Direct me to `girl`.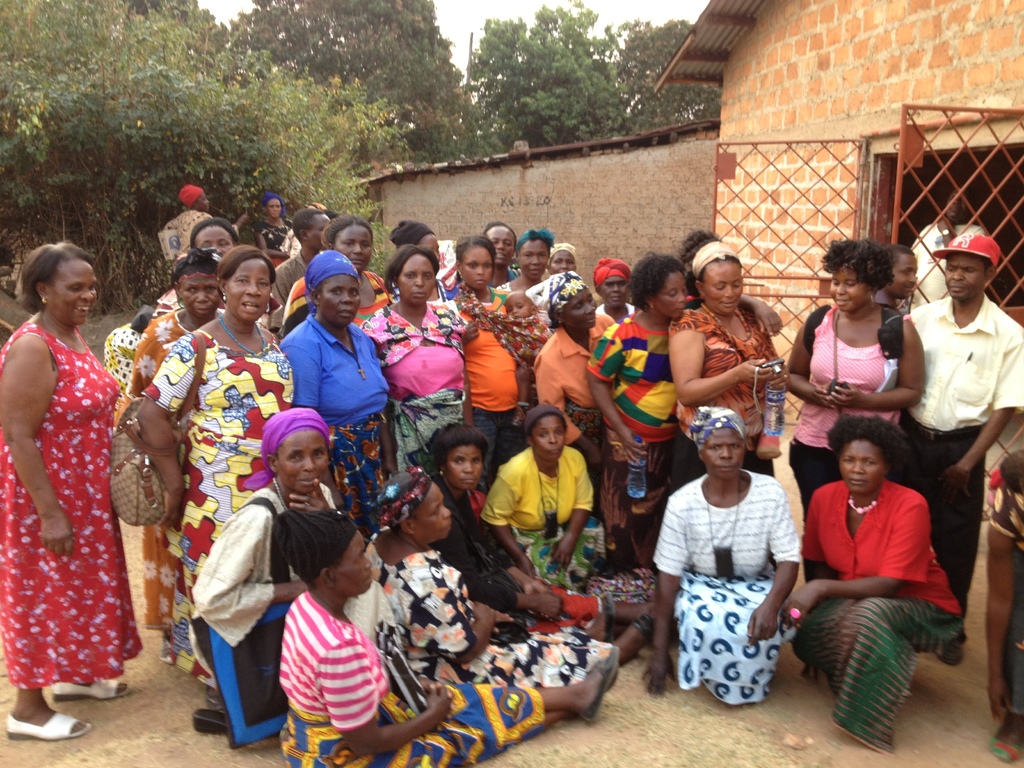
Direction: box=[191, 406, 334, 731].
